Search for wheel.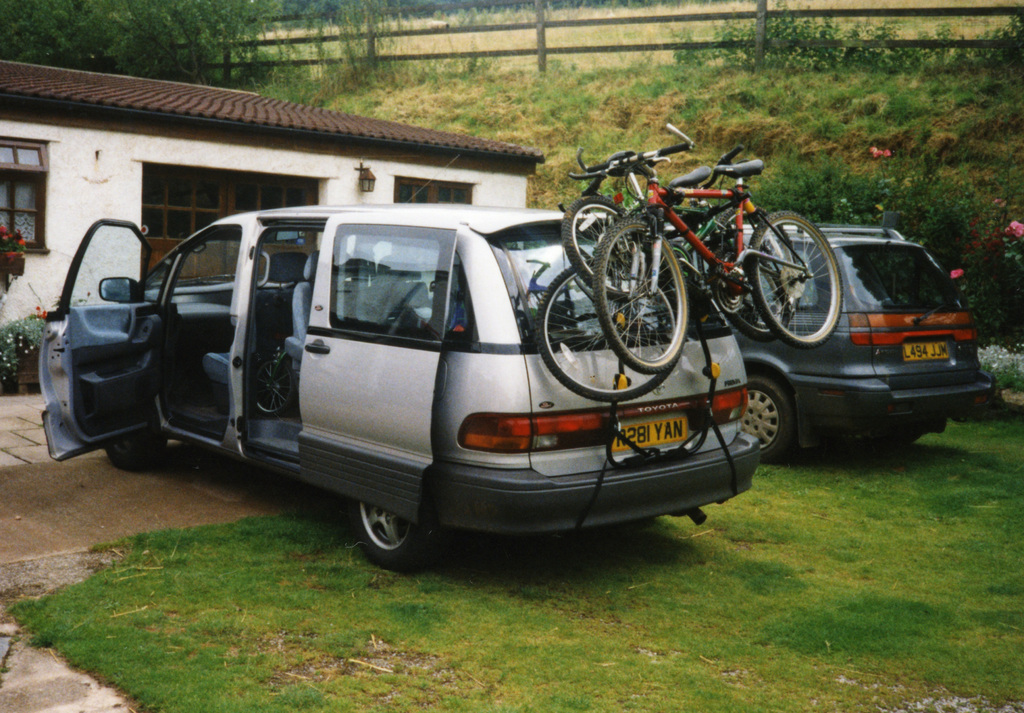
Found at BBox(101, 435, 161, 474).
